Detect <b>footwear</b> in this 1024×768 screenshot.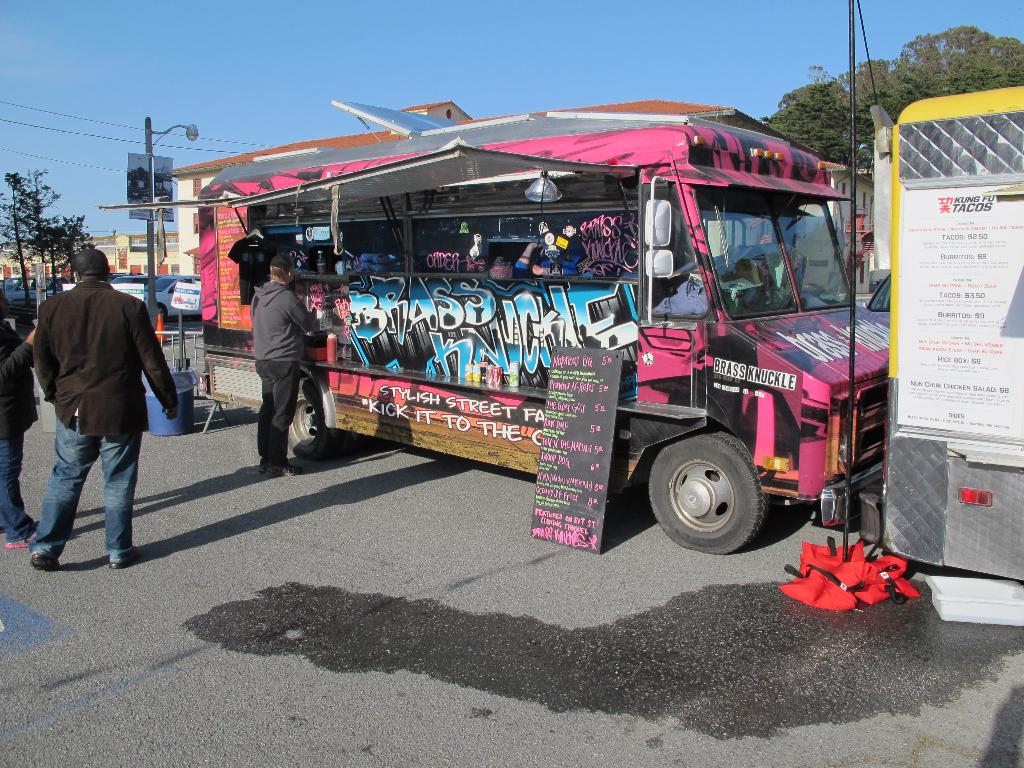
Detection: 265/460/303/478.
